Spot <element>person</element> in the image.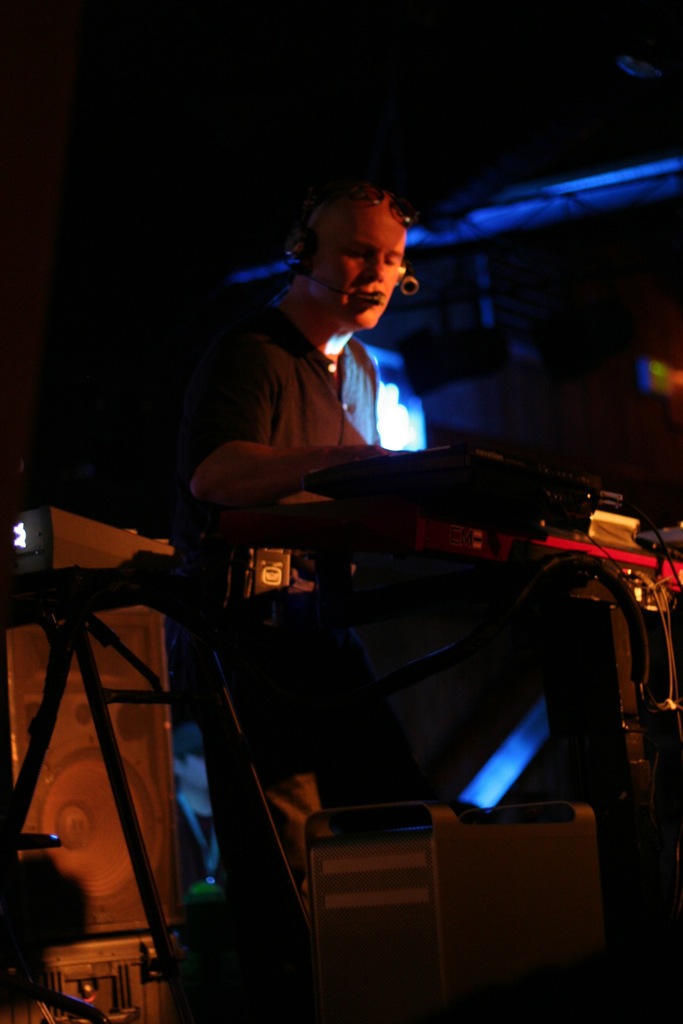
<element>person</element> found at [172, 156, 470, 611].
